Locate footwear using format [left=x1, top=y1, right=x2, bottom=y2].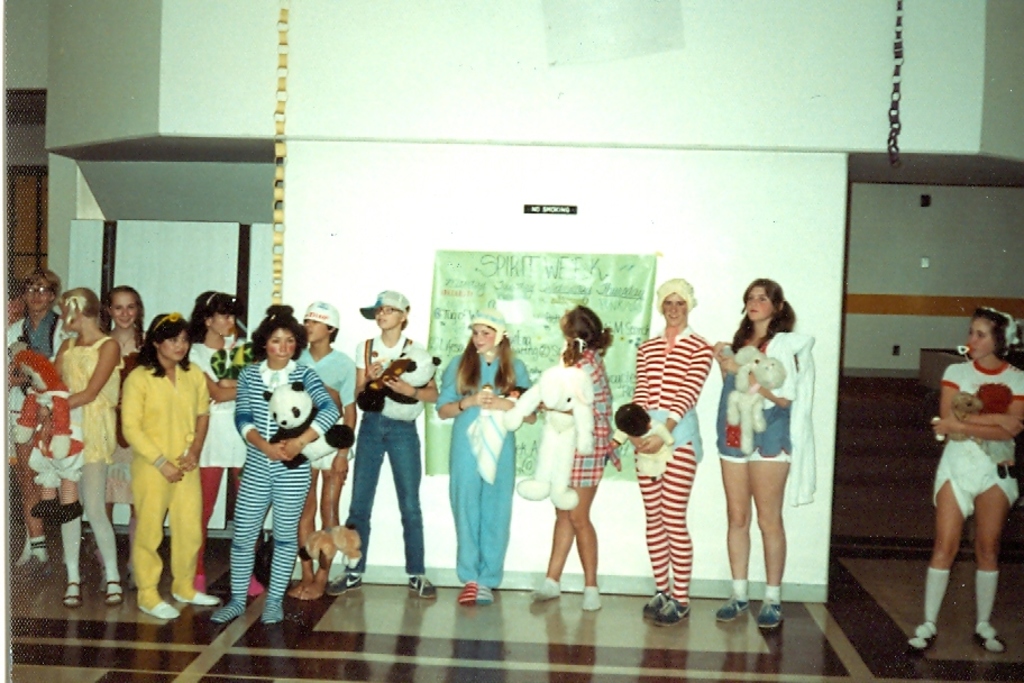
[left=171, top=589, right=220, bottom=605].
